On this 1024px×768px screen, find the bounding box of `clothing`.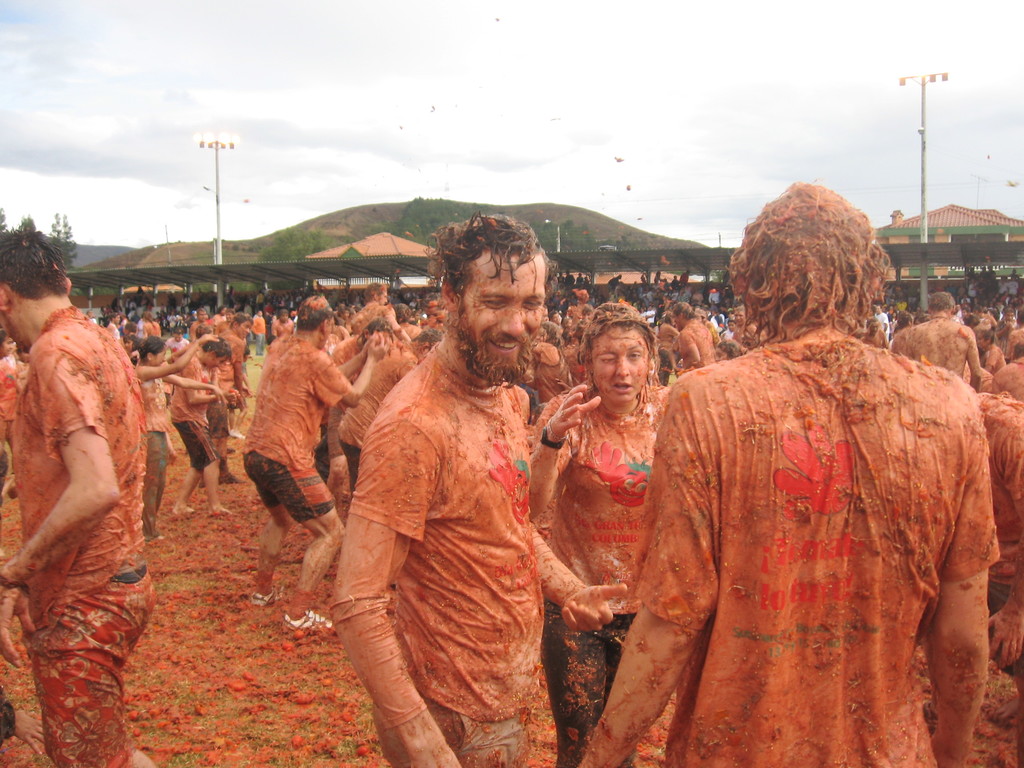
Bounding box: (141,365,167,548).
